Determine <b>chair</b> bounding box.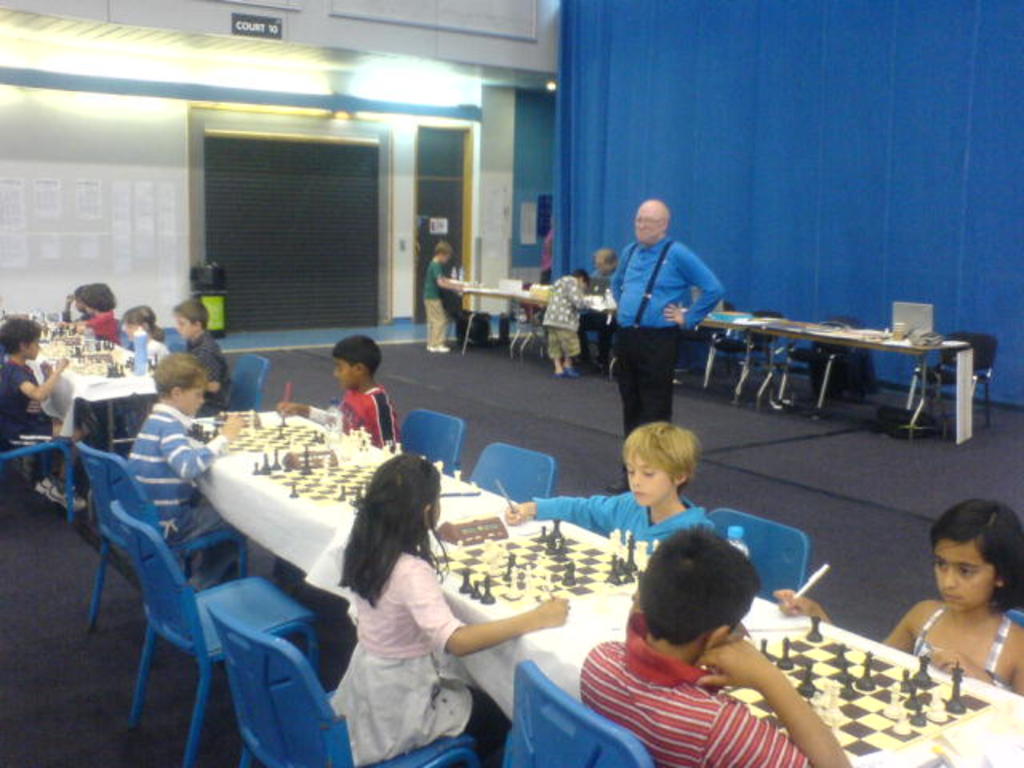
Determined: [left=670, top=290, right=734, bottom=387].
